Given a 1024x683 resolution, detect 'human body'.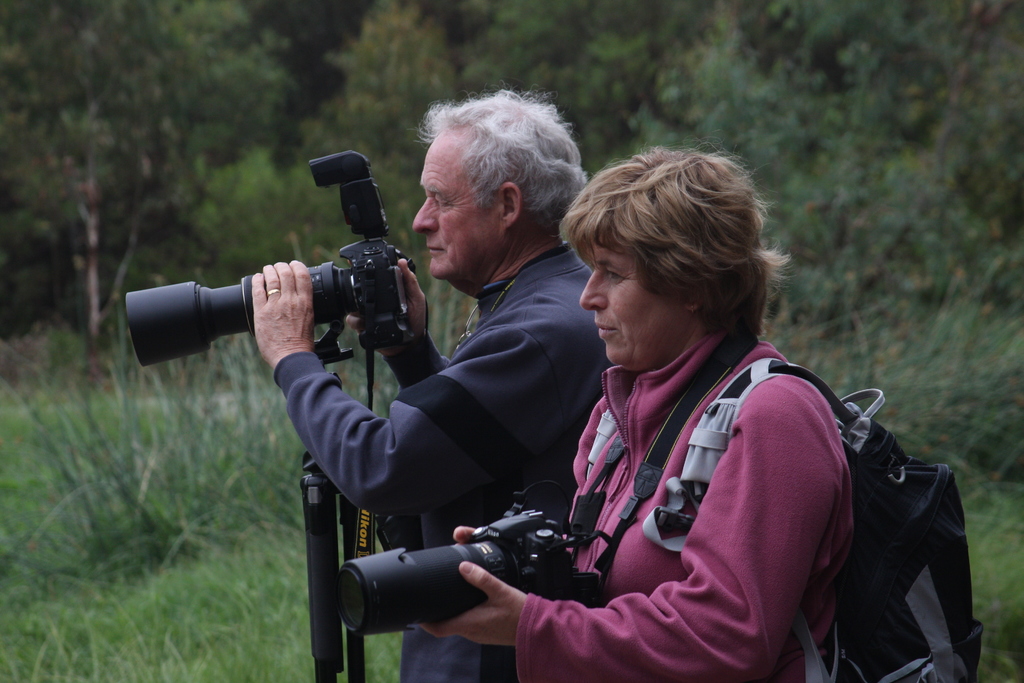
Rect(473, 145, 859, 680).
